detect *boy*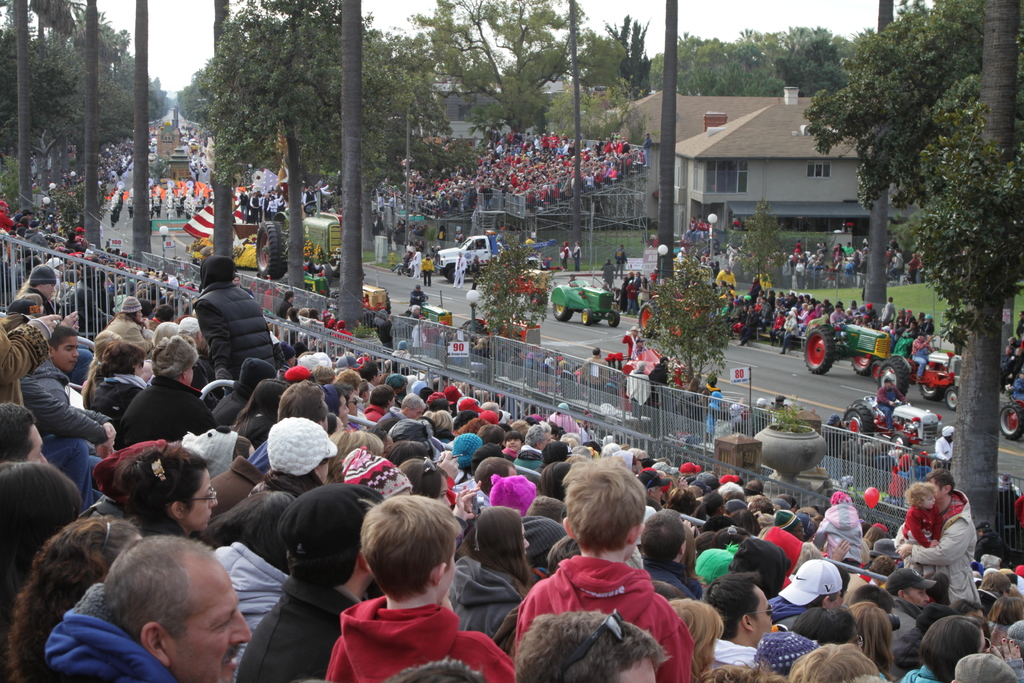
x1=508, y1=469, x2=716, y2=674
